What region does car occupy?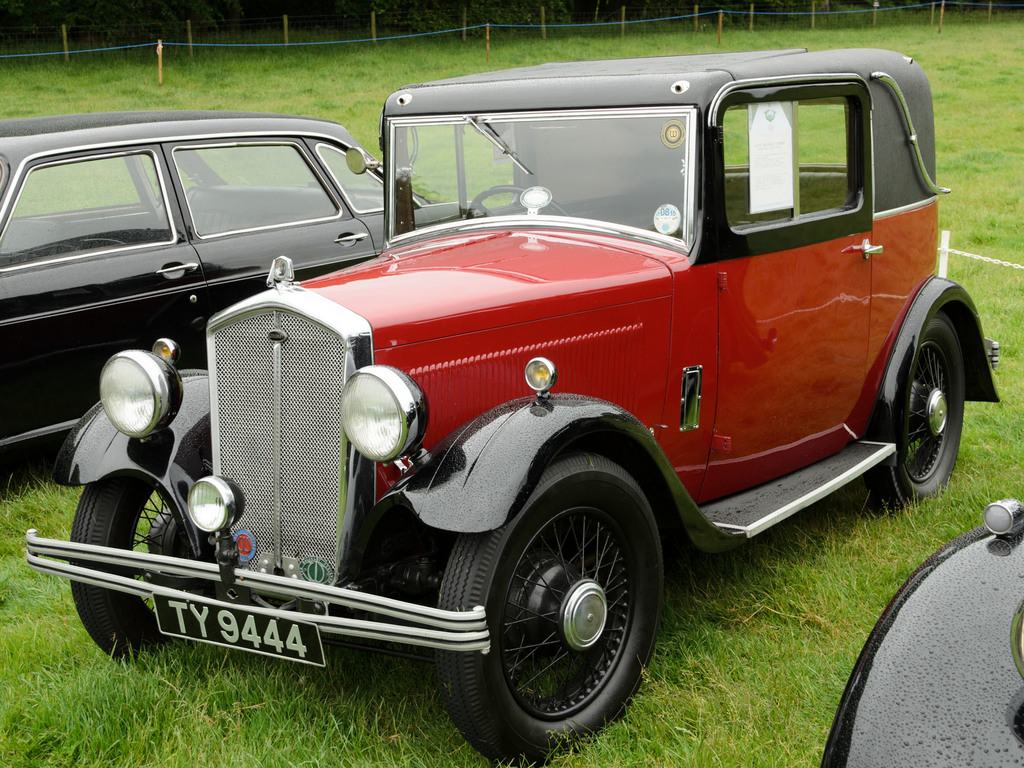
0:79:978:767.
